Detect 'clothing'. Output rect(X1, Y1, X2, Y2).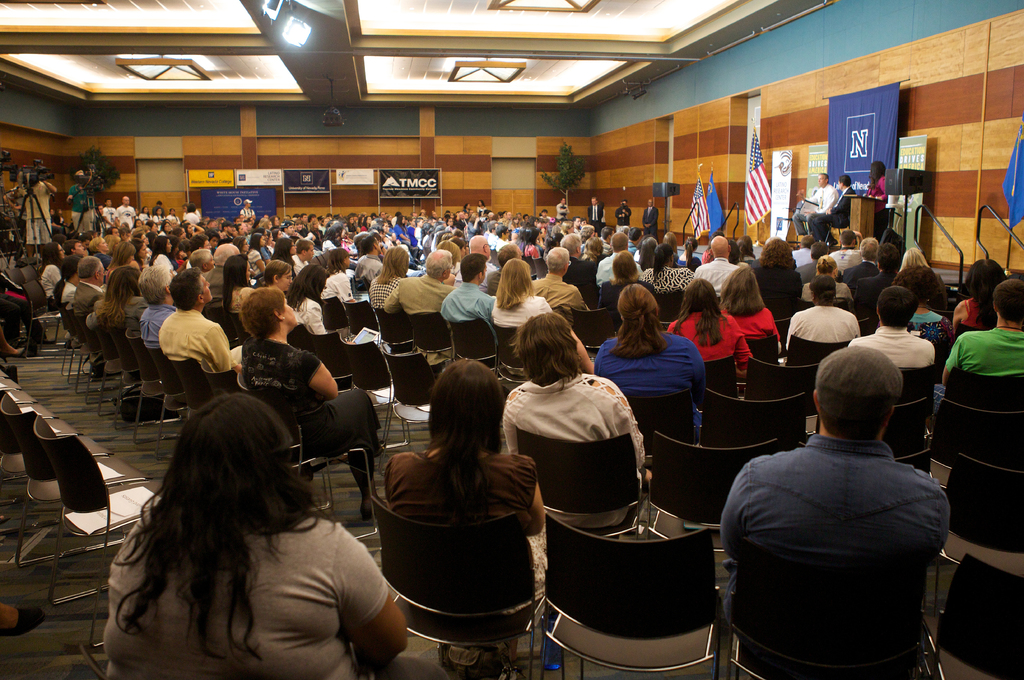
rect(899, 310, 954, 345).
